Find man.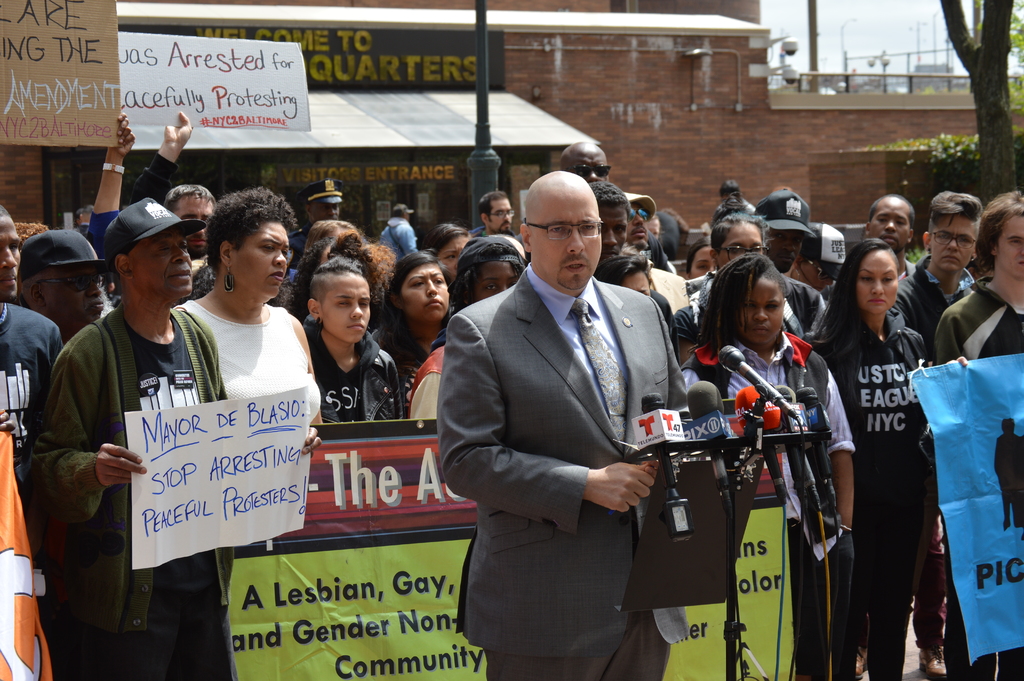
{"left": 170, "top": 184, "right": 213, "bottom": 255}.
